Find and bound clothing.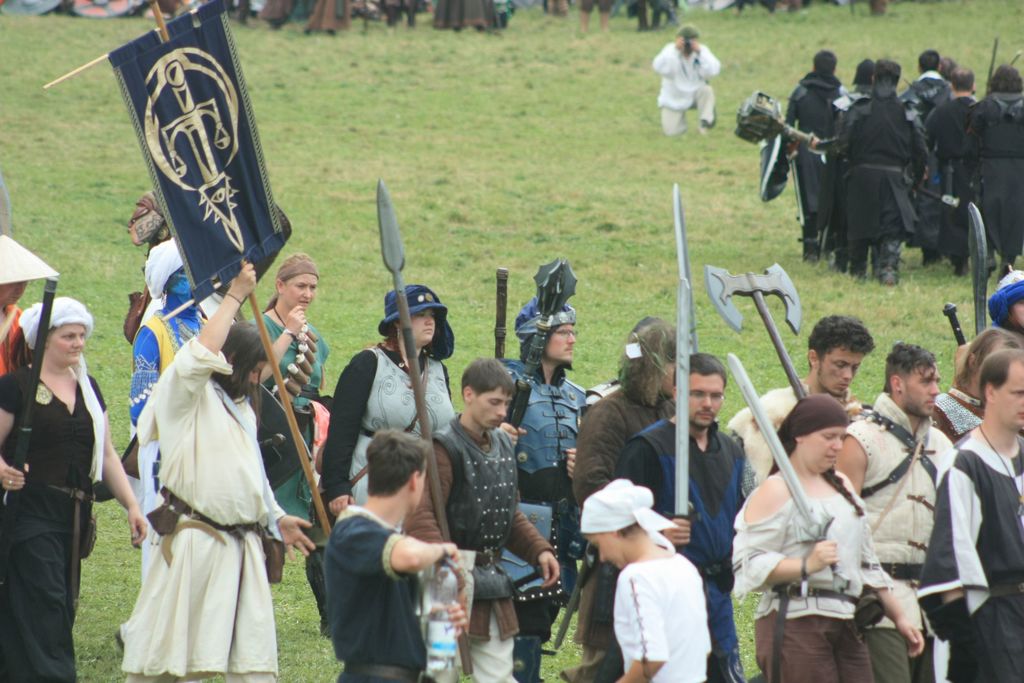
Bound: l=429, t=416, r=553, b=682.
